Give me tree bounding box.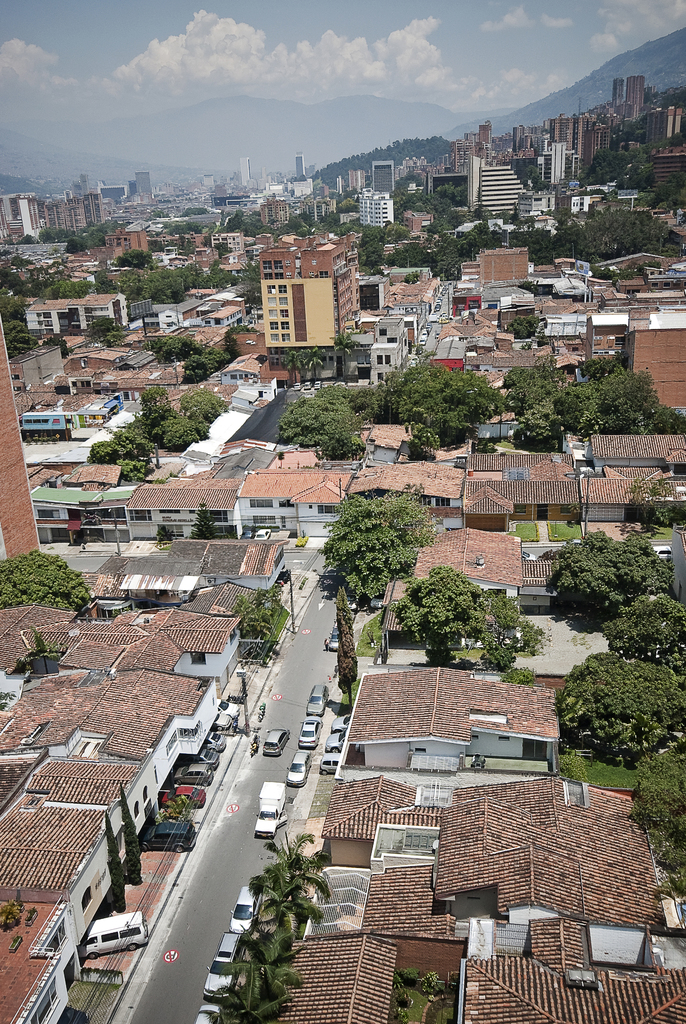
(237,588,277,651).
